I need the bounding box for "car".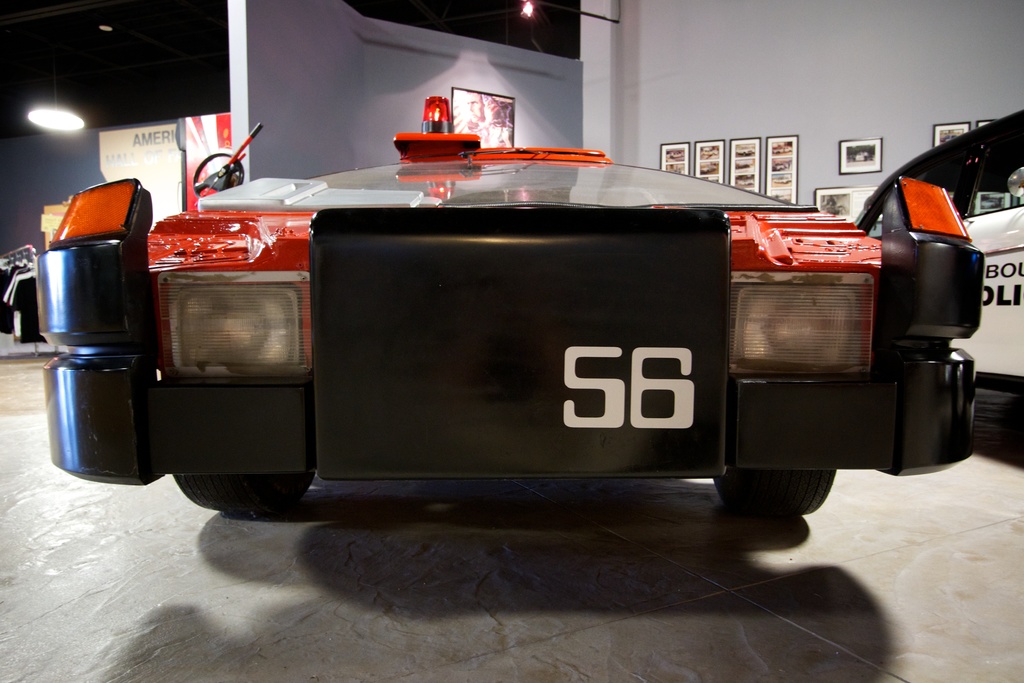
Here it is: (701, 146, 718, 155).
